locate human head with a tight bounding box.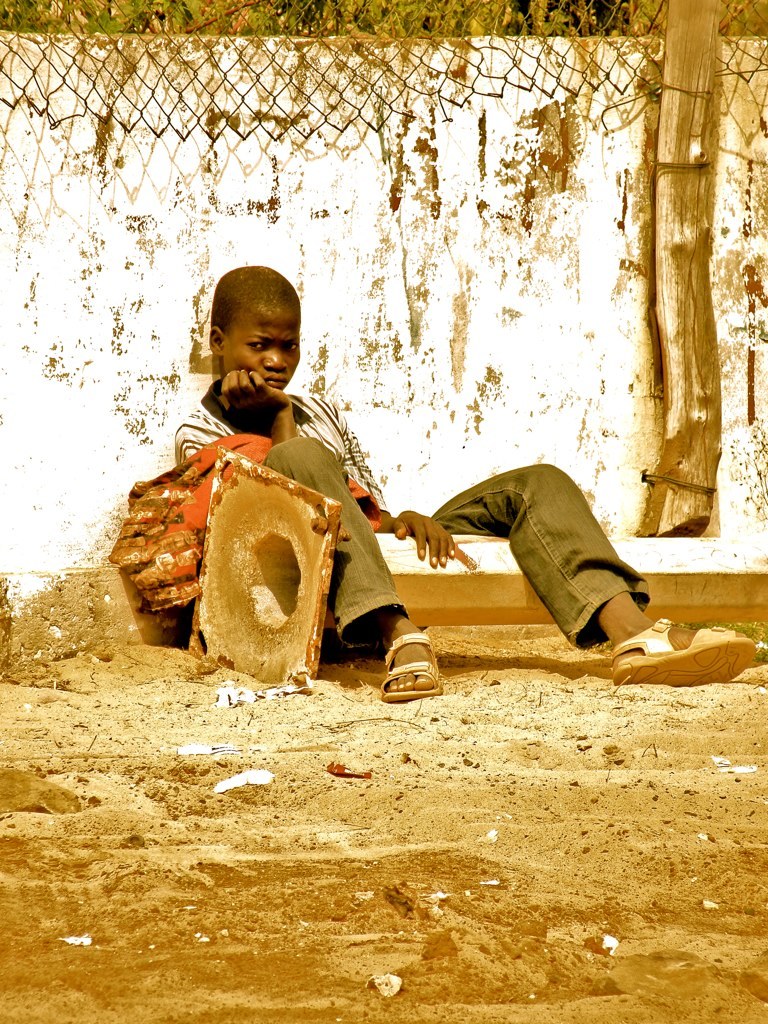
{"left": 182, "top": 257, "right": 292, "bottom": 381}.
